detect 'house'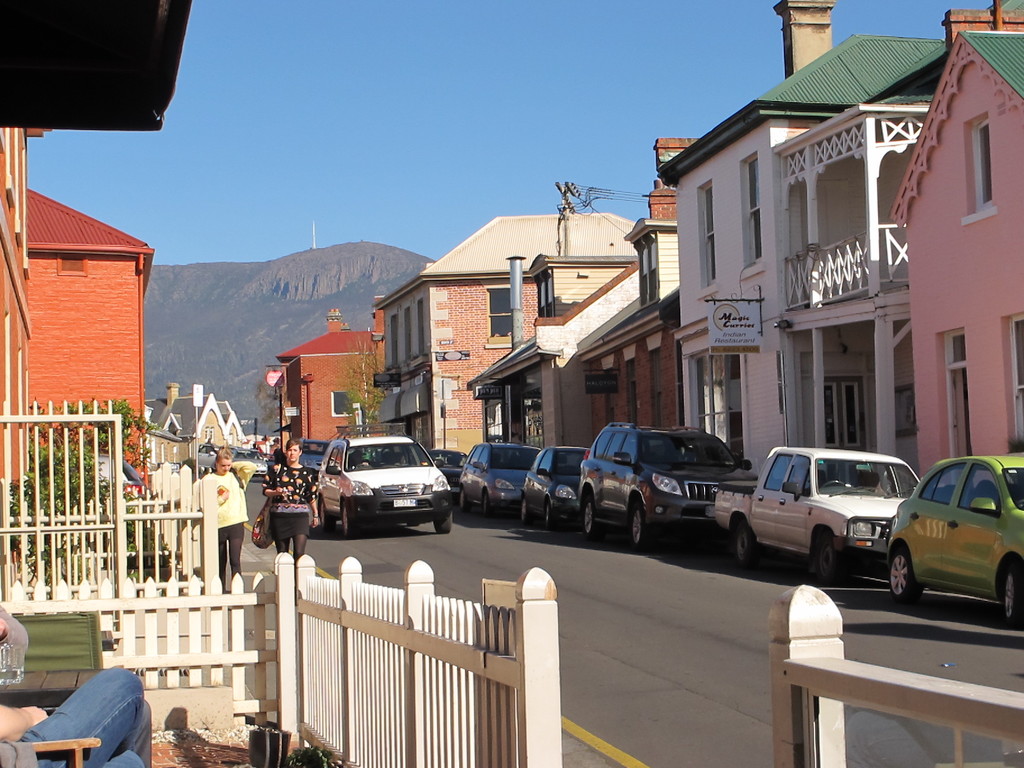
x1=144 y1=380 x2=250 y2=467
